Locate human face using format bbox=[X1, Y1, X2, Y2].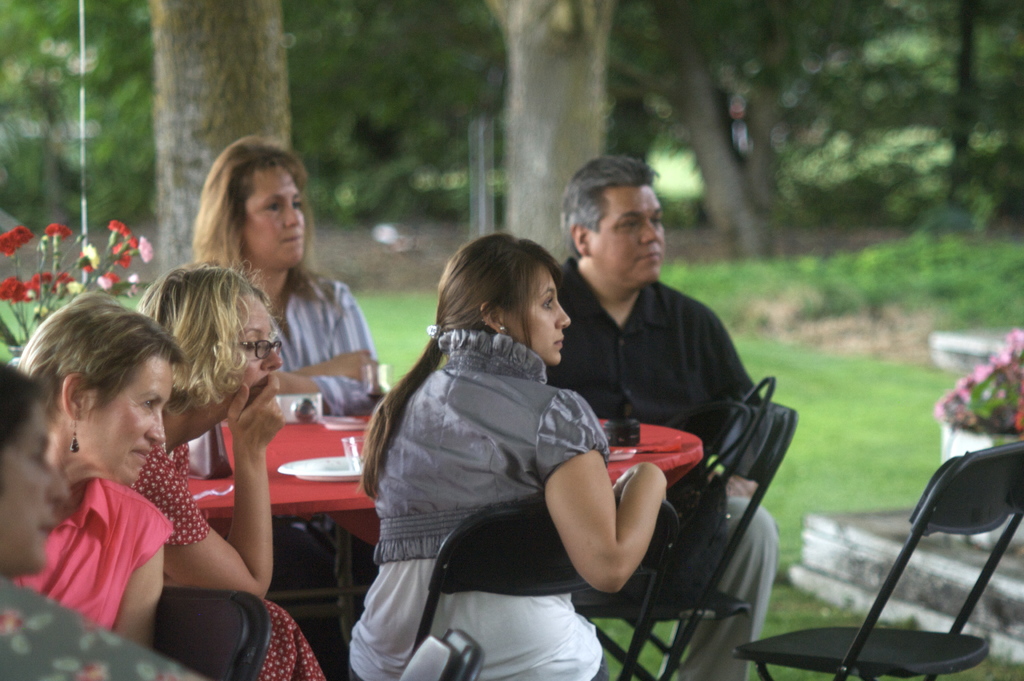
bbox=[590, 187, 669, 288].
